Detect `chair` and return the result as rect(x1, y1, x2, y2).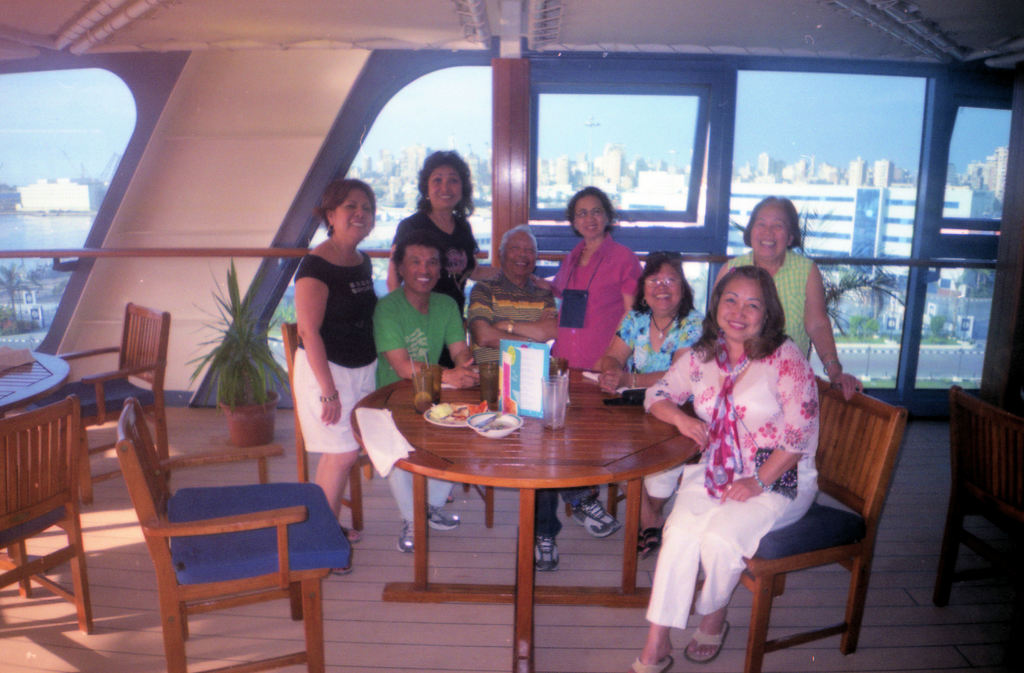
rect(564, 481, 627, 519).
